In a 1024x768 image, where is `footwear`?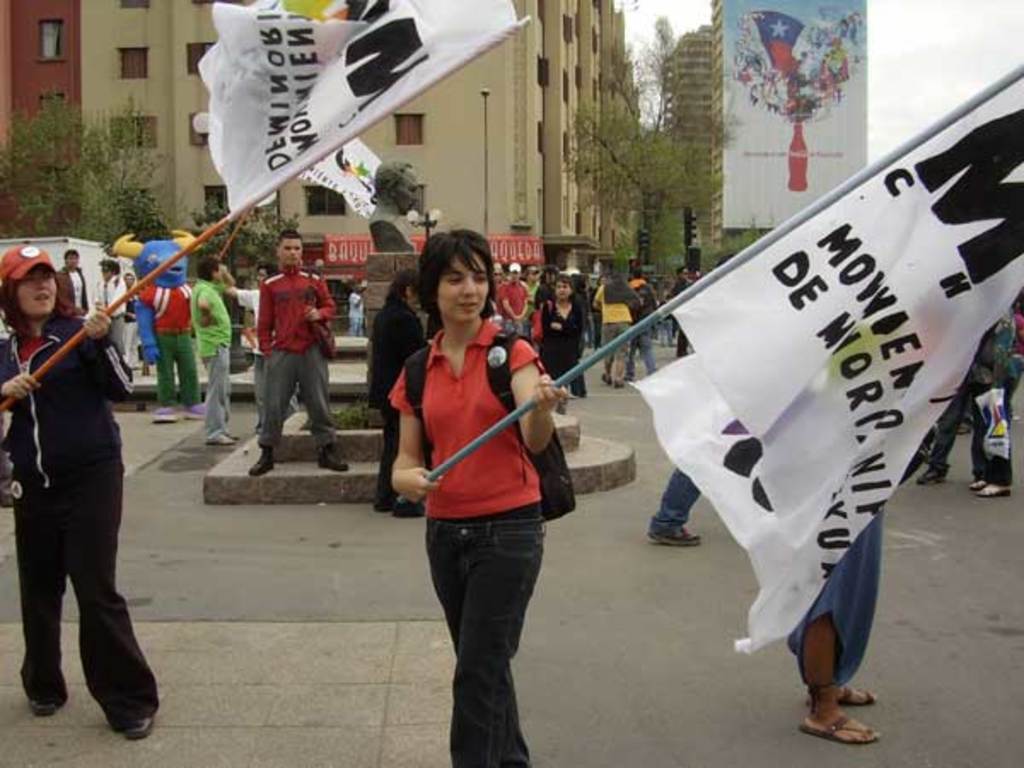
27:688:68:715.
